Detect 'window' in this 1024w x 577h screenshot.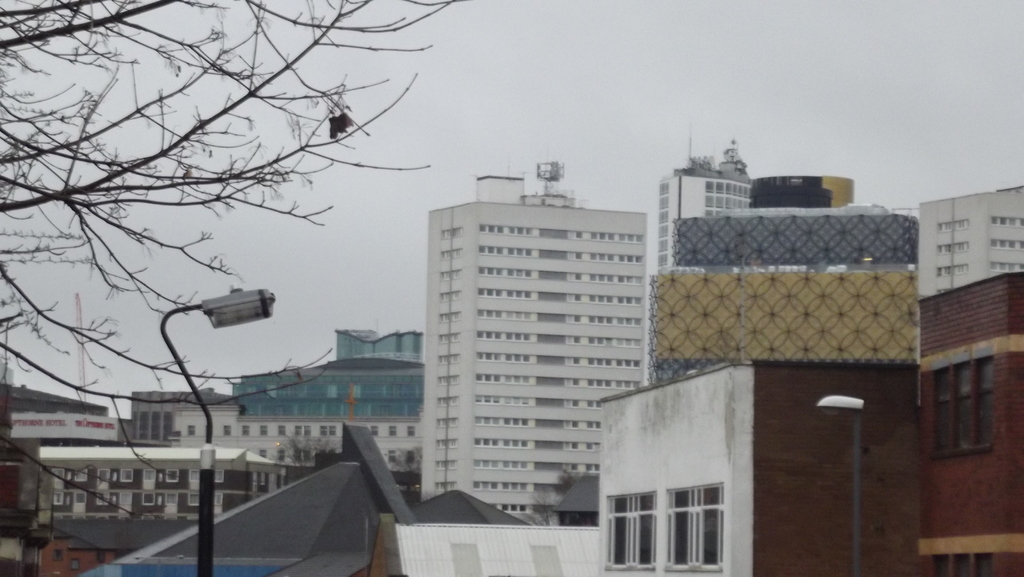
Detection: pyautogui.locateOnScreen(97, 467, 111, 488).
